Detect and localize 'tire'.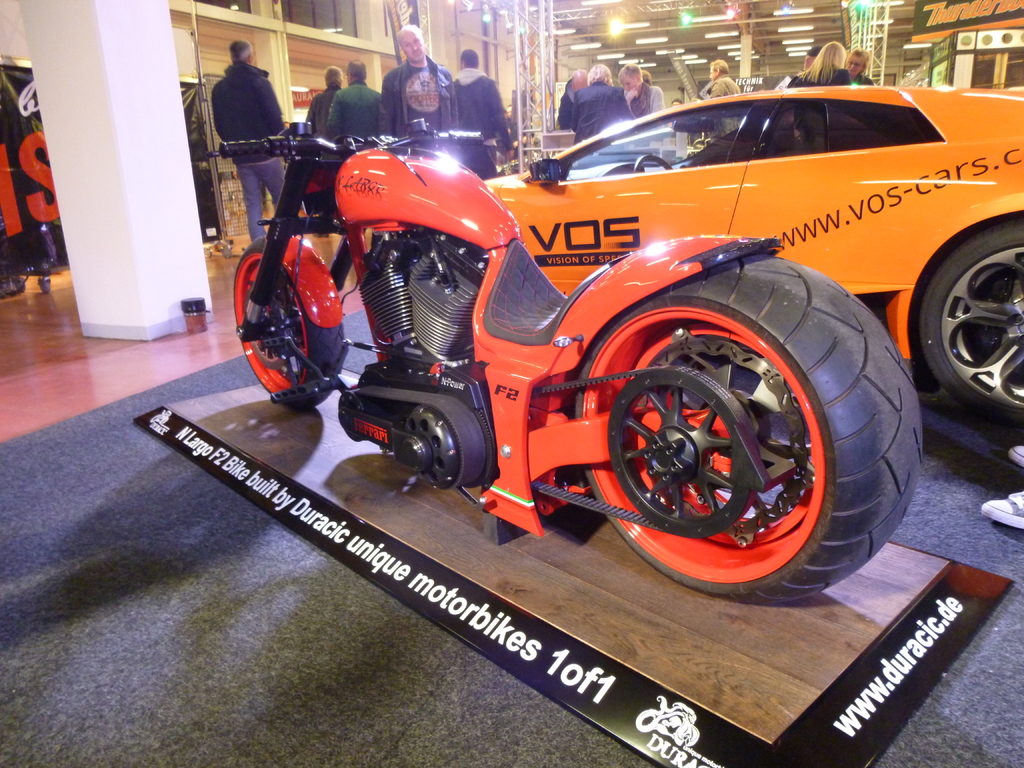
Localized at x1=561 y1=246 x2=899 y2=612.
